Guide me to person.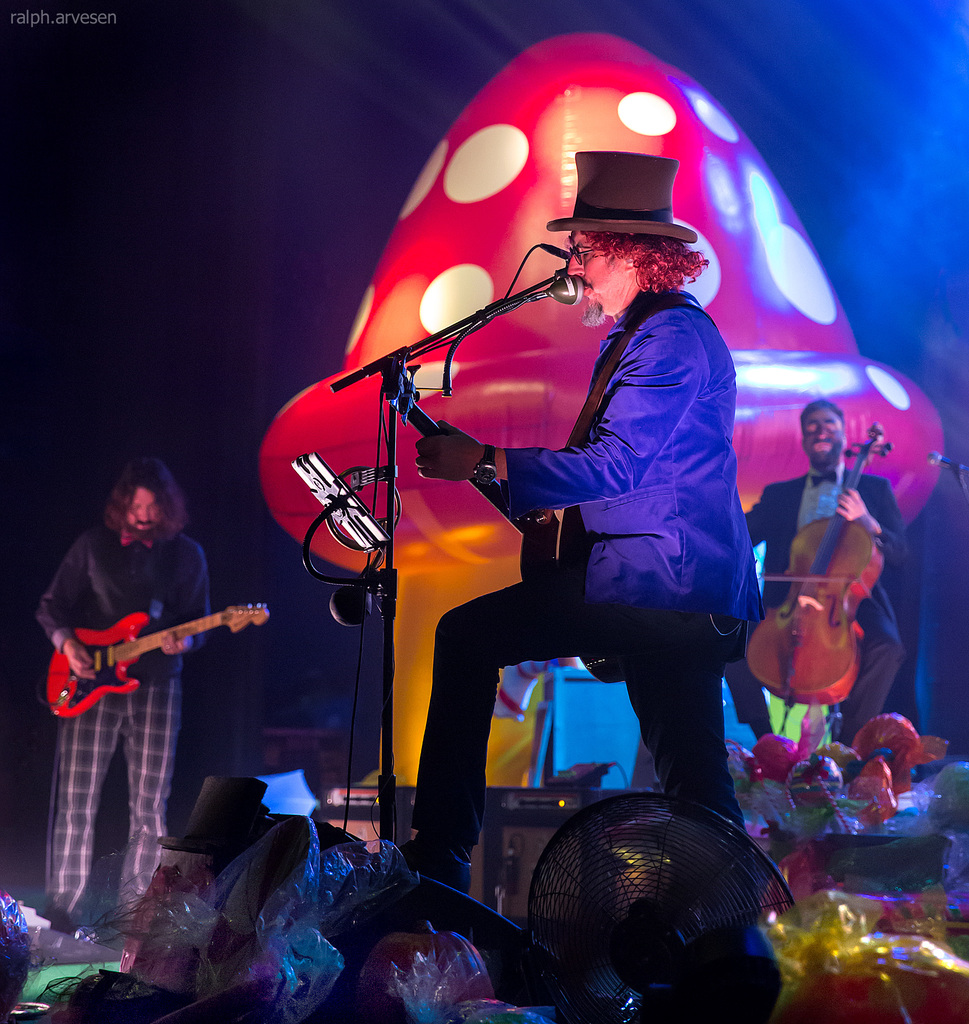
Guidance: [739, 396, 906, 749].
